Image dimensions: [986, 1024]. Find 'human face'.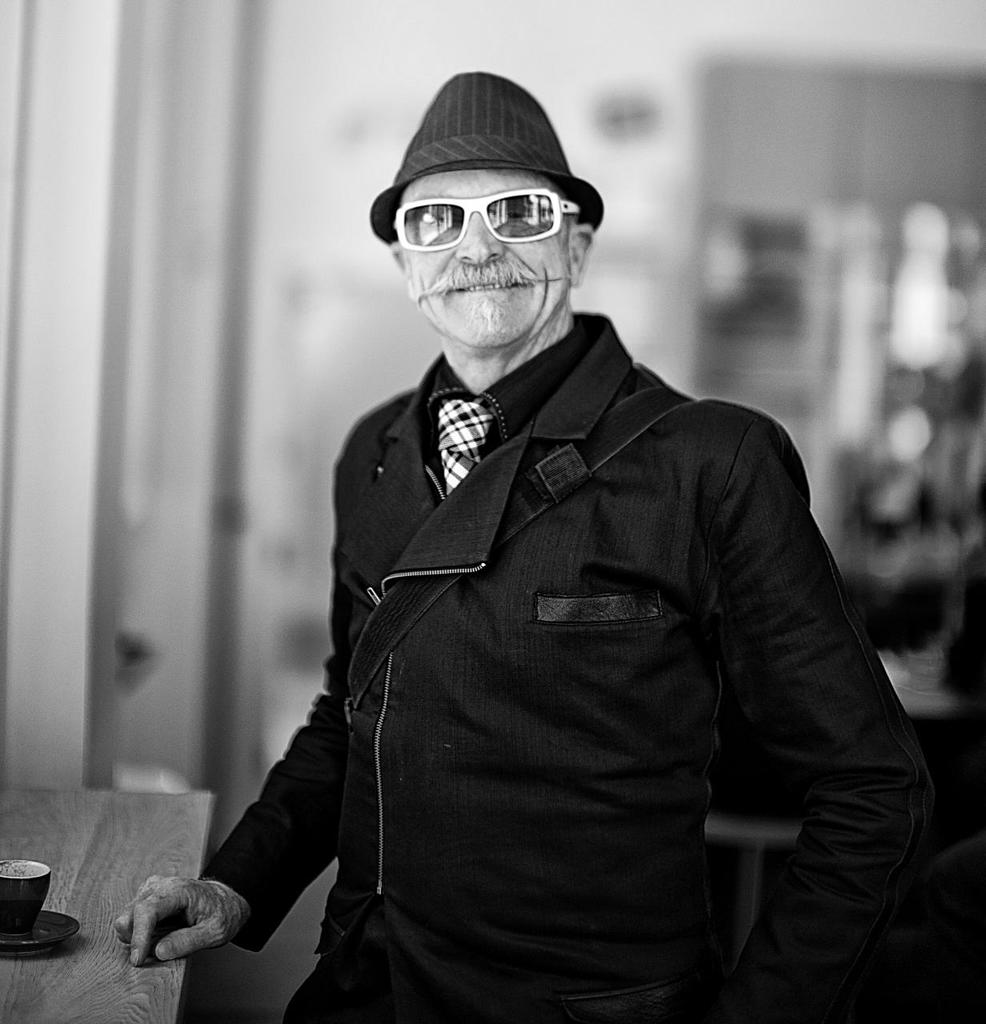
x1=393 y1=170 x2=581 y2=362.
